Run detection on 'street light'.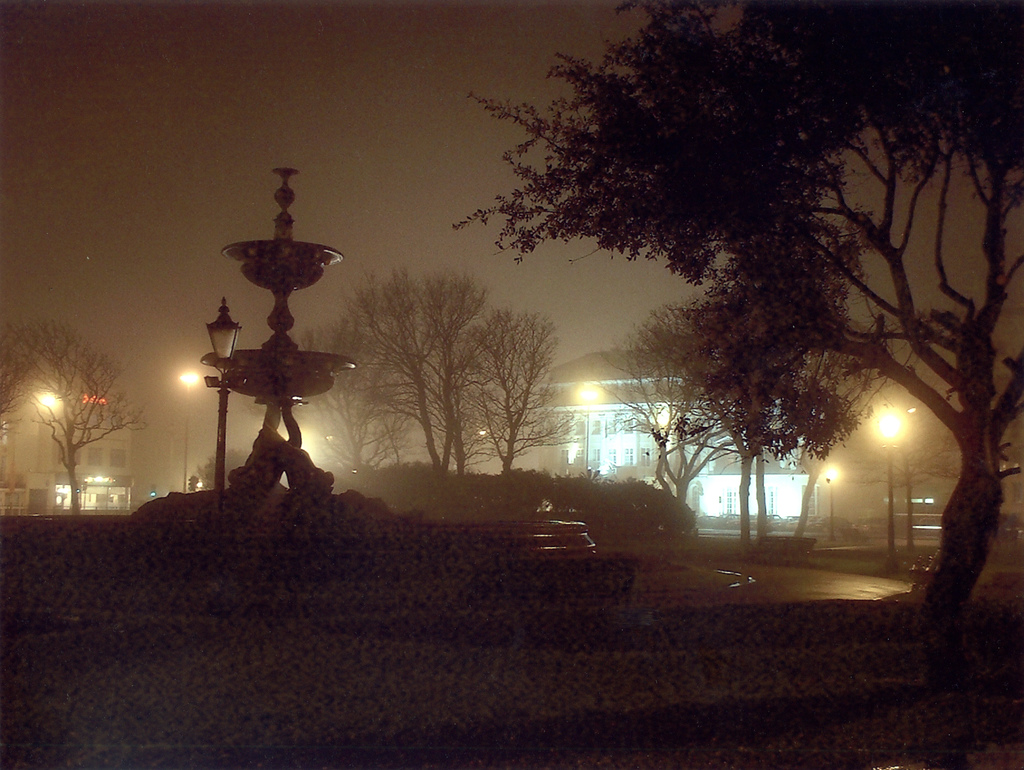
Result: 865/409/906/571.
